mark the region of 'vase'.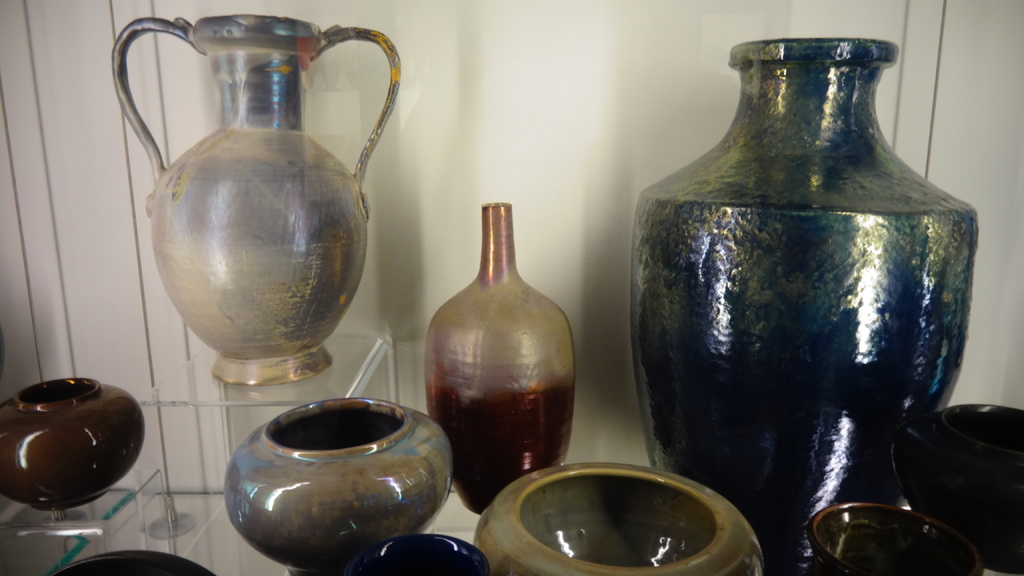
Region: rect(0, 374, 145, 511).
